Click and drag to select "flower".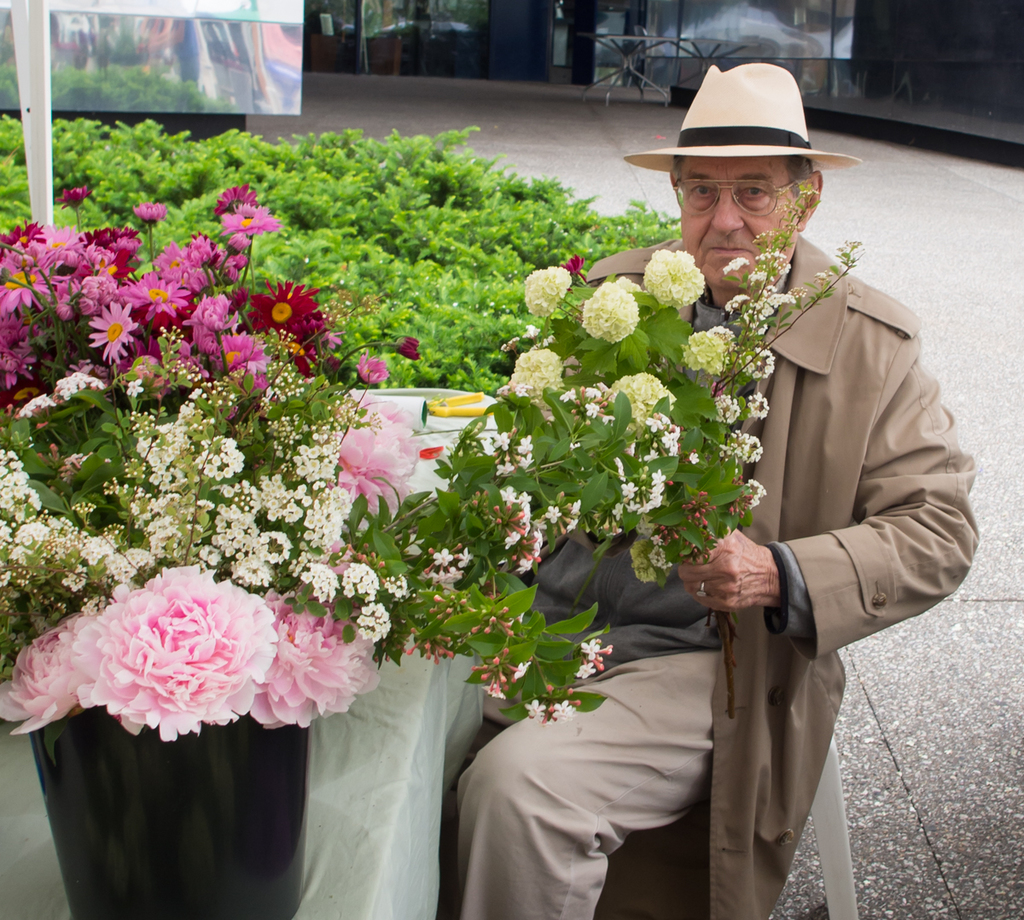
Selection: l=605, t=381, r=677, b=440.
